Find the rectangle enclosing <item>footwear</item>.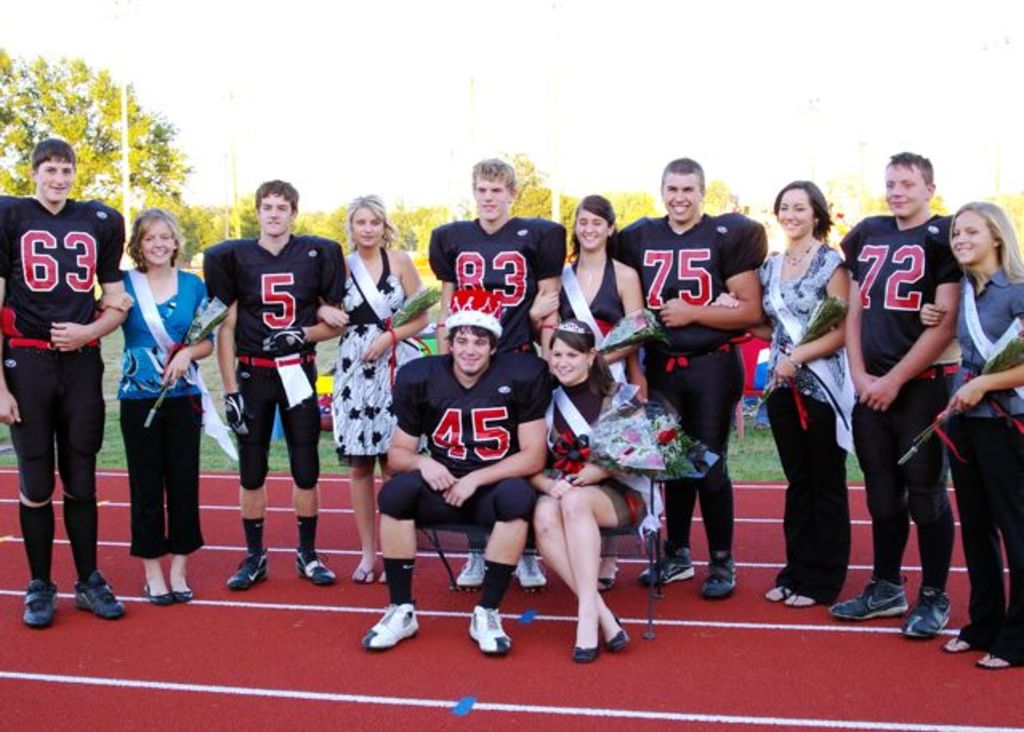
detection(787, 585, 820, 612).
